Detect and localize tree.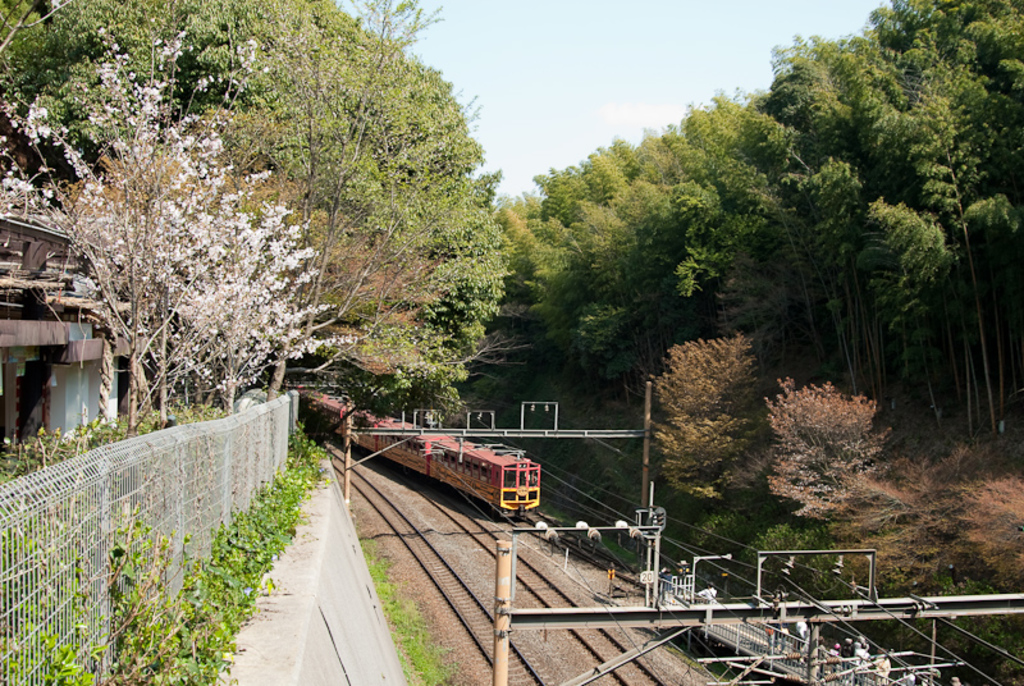
Localized at bbox=(639, 326, 767, 503).
